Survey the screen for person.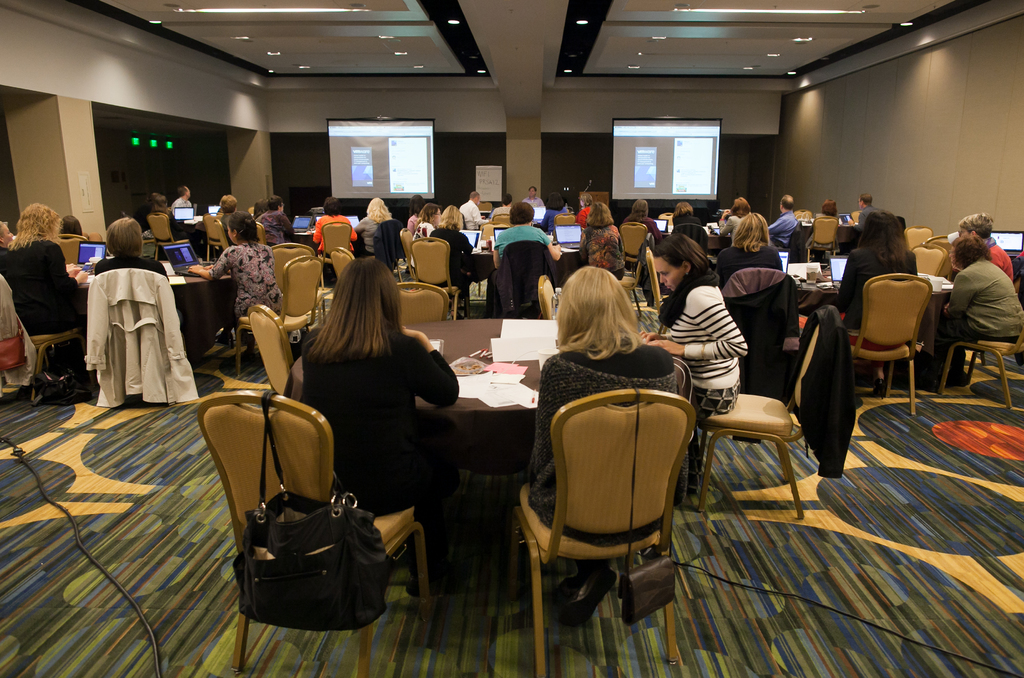
Survey found: pyautogui.locateOnScreen(576, 203, 626, 279).
